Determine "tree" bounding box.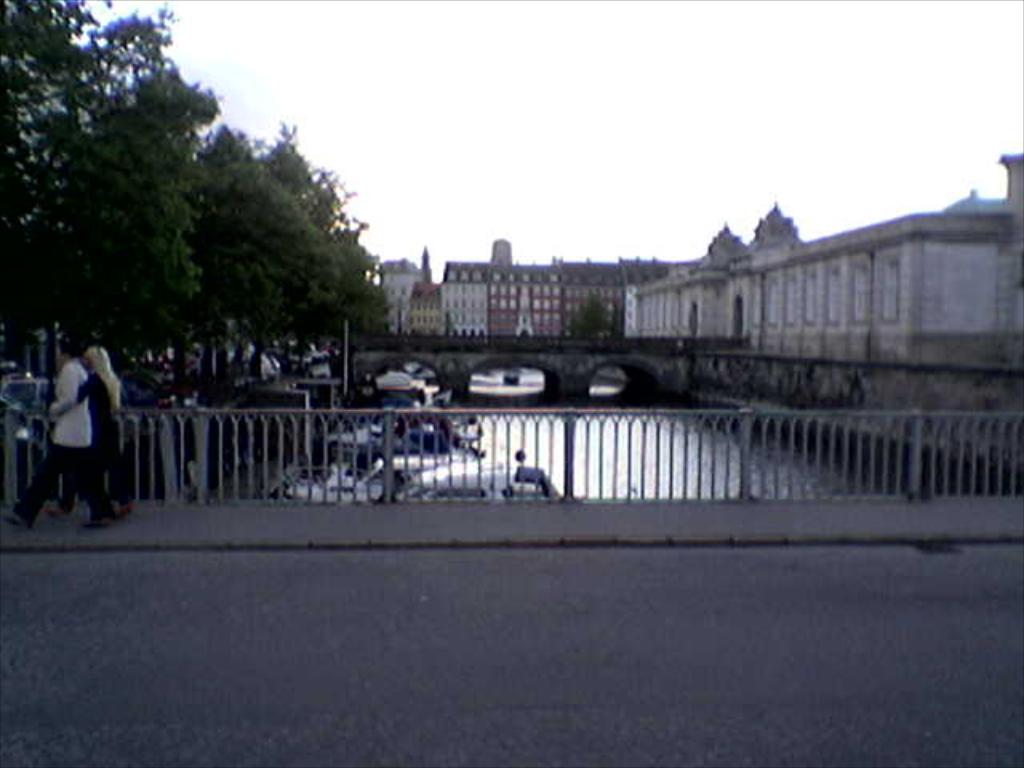
Determined: pyautogui.locateOnScreen(555, 291, 629, 350).
